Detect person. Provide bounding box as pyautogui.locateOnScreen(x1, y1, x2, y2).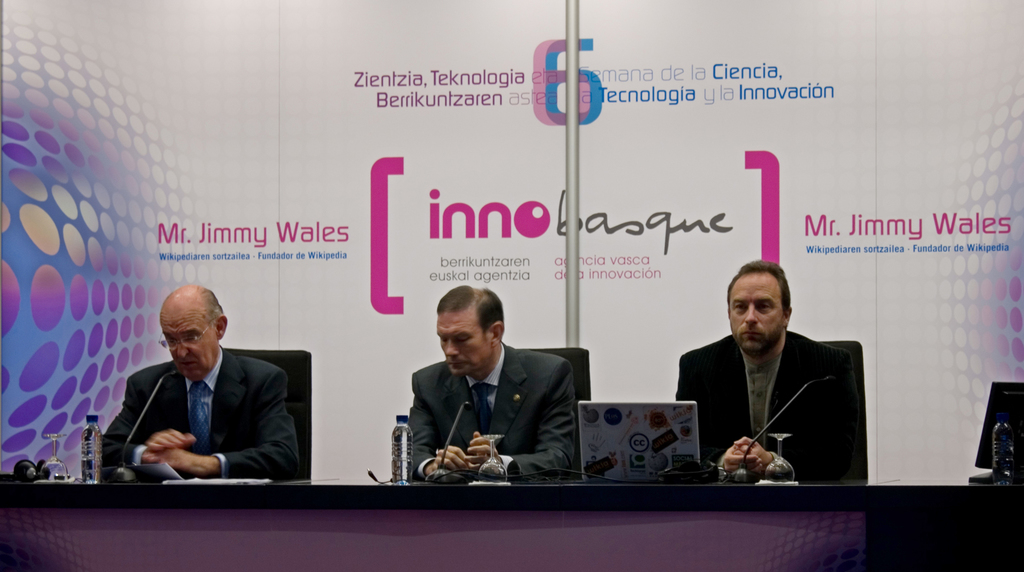
pyautogui.locateOnScreen(102, 285, 301, 483).
